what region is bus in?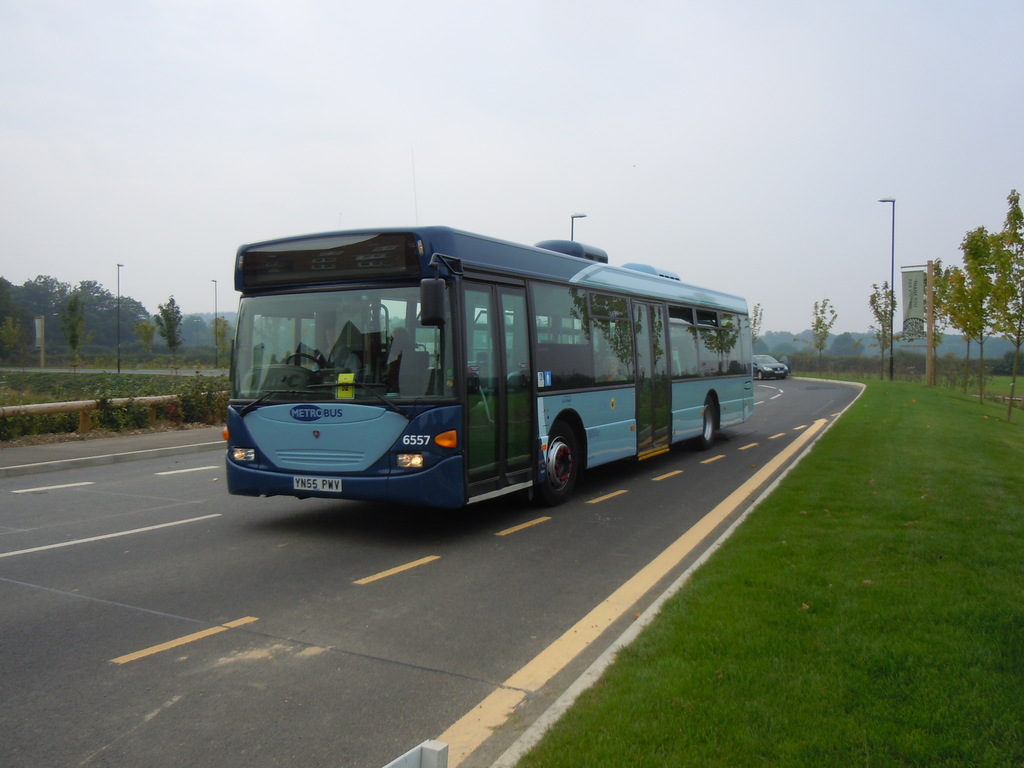
region(222, 222, 754, 507).
